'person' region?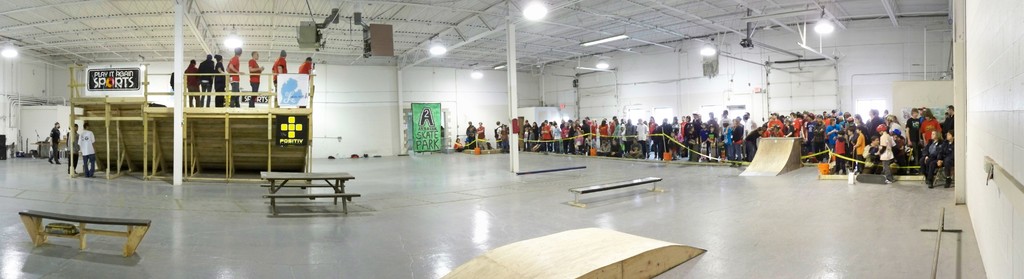
[225,54,245,106]
